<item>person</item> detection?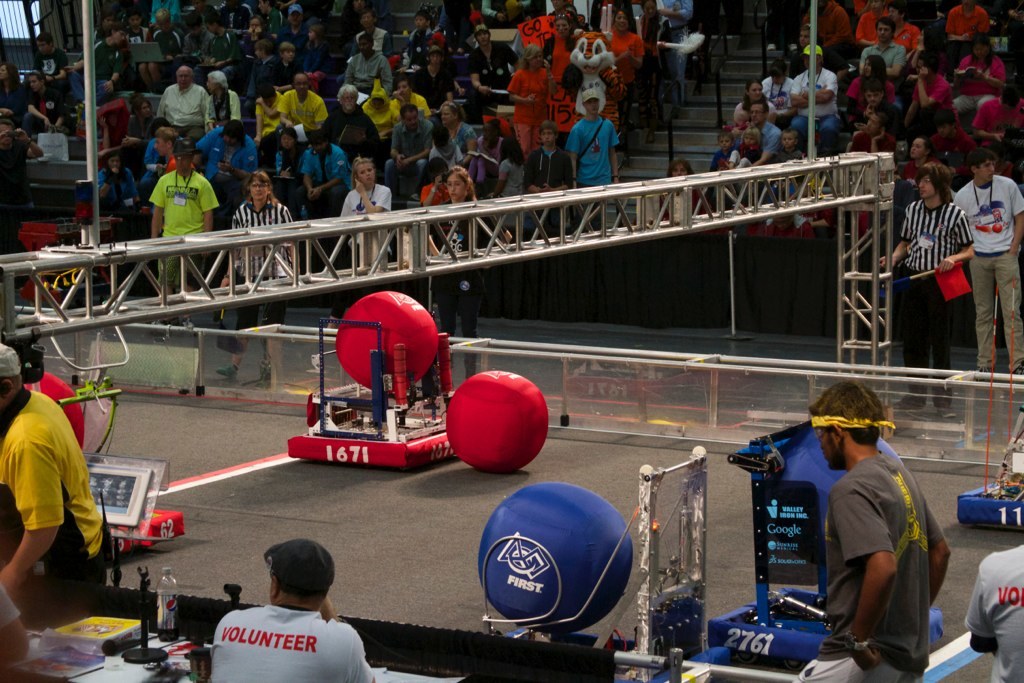
[x1=276, y1=73, x2=333, y2=135]
